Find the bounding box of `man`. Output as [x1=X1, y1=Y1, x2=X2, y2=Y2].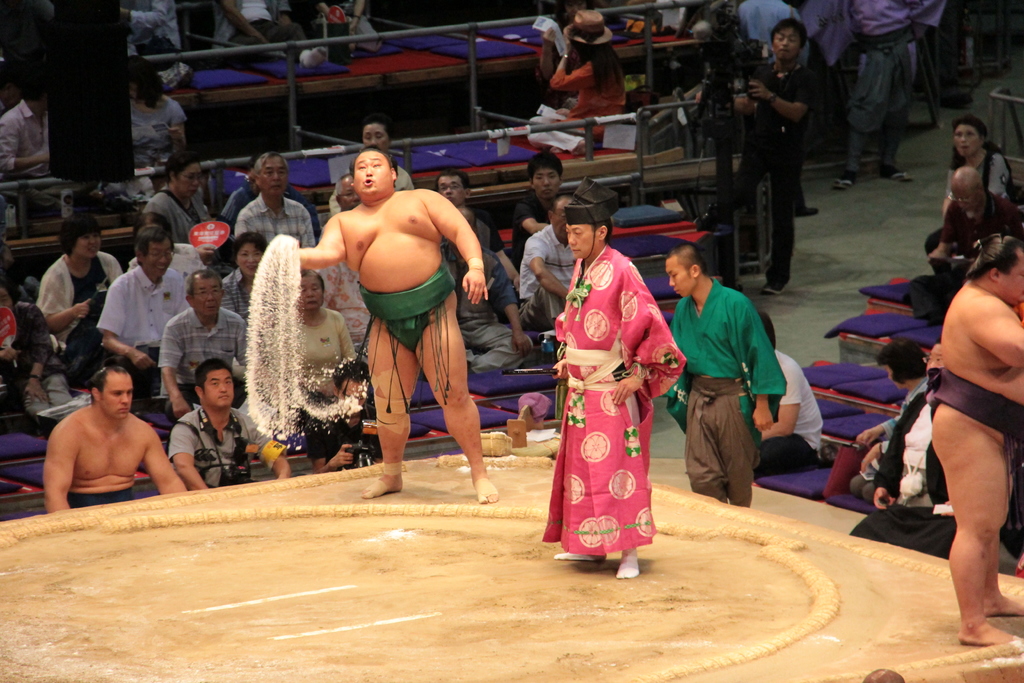
[x1=318, y1=0, x2=383, y2=55].
